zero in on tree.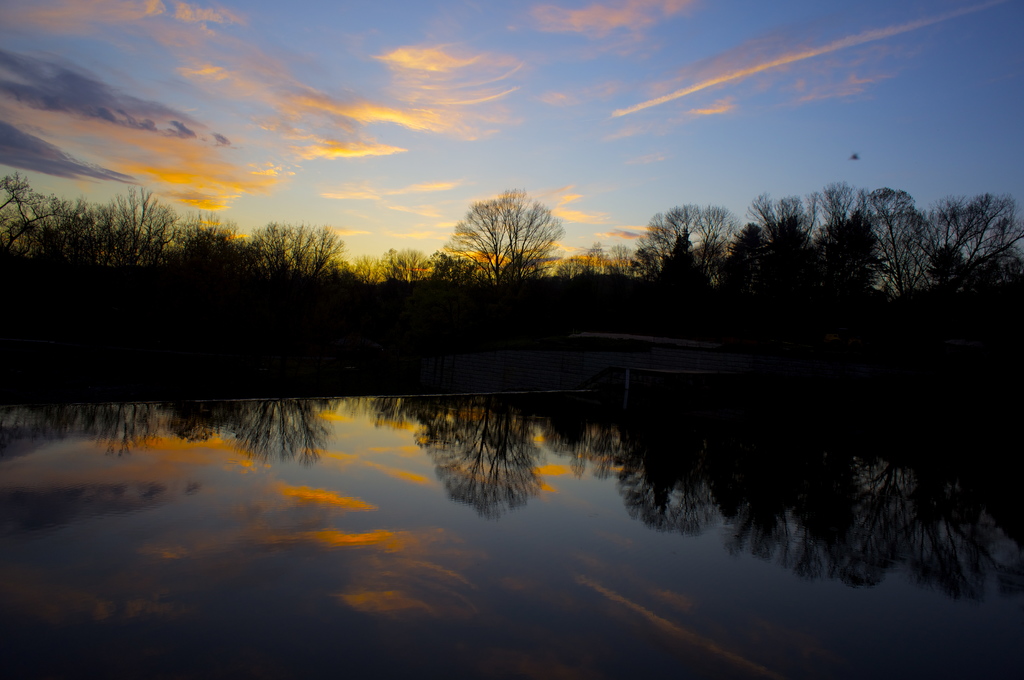
Zeroed in: 180 217 243 259.
